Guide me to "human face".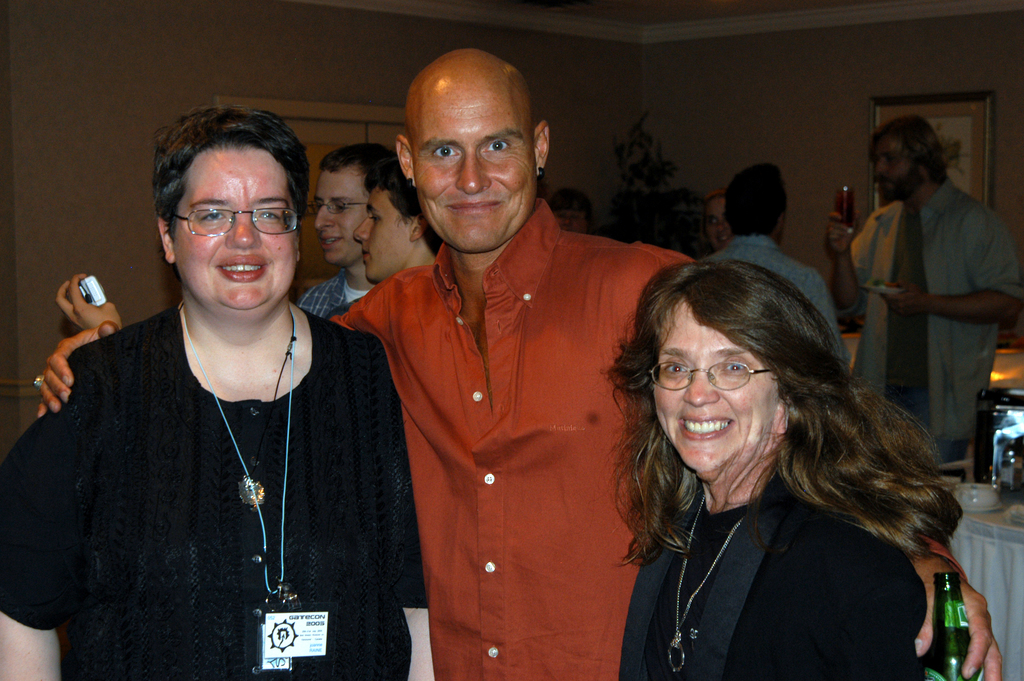
Guidance: left=652, top=296, right=780, bottom=476.
